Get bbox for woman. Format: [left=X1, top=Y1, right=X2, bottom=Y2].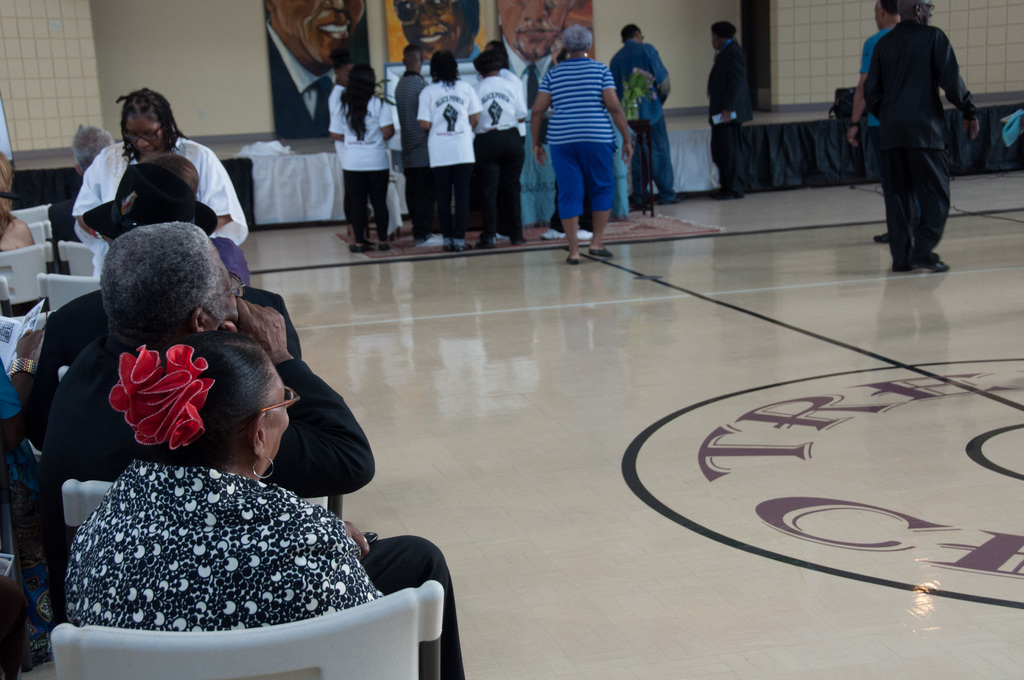
[left=527, top=24, right=634, bottom=268].
